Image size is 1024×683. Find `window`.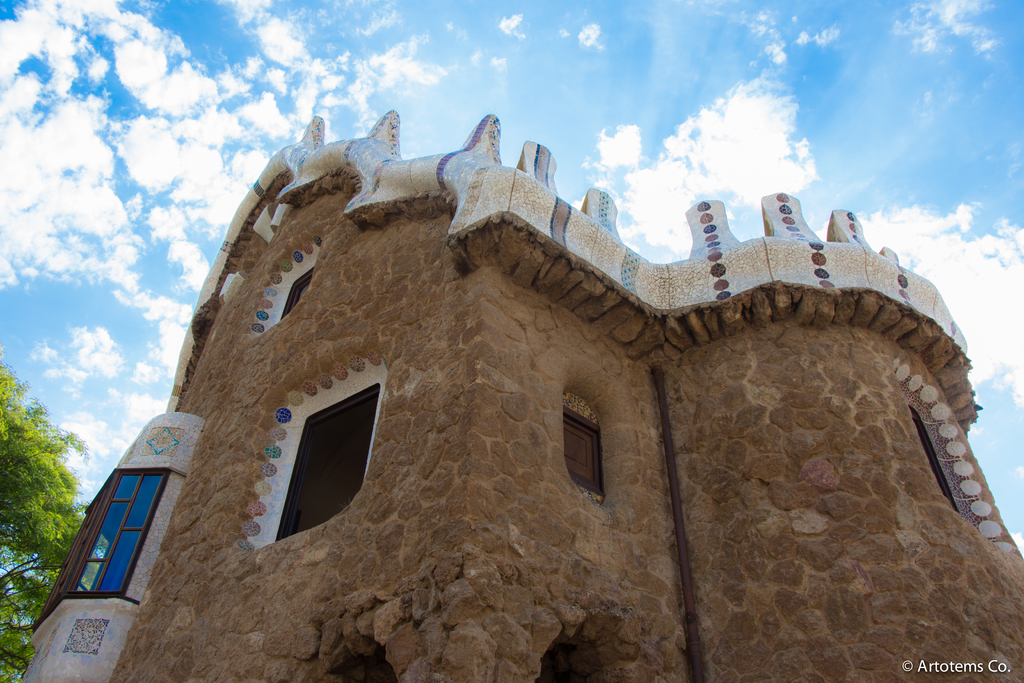
(x1=889, y1=361, x2=1010, y2=553).
